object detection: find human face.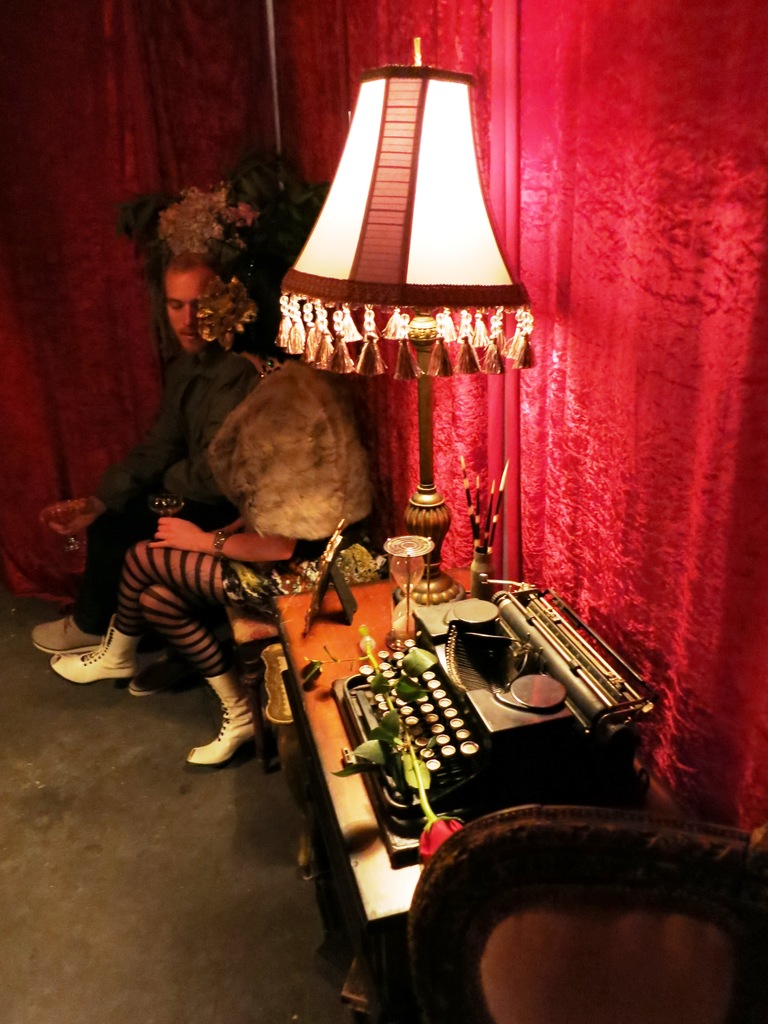
167,262,223,353.
